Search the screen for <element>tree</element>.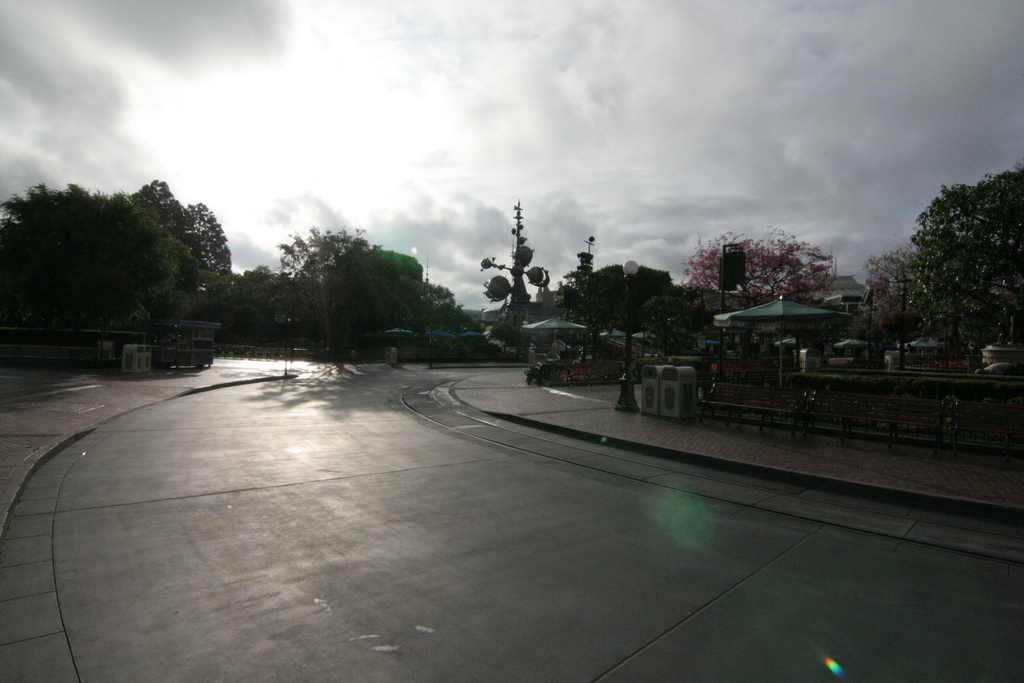
Found at (128,179,202,280).
